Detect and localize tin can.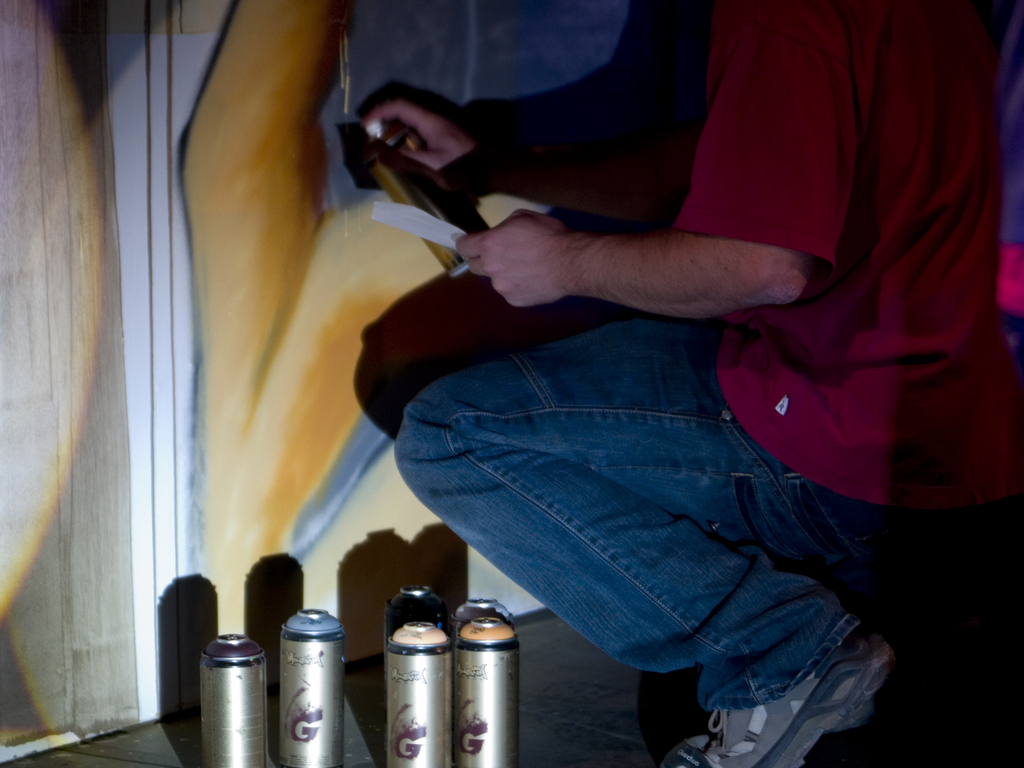
Localized at (196,636,268,767).
